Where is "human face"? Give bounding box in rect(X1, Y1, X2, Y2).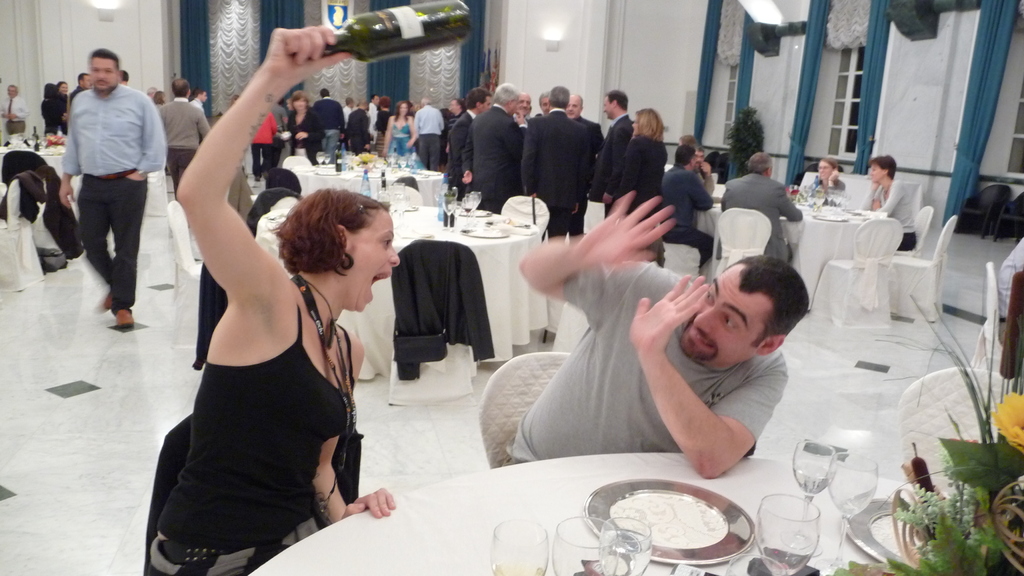
rect(345, 214, 401, 308).
